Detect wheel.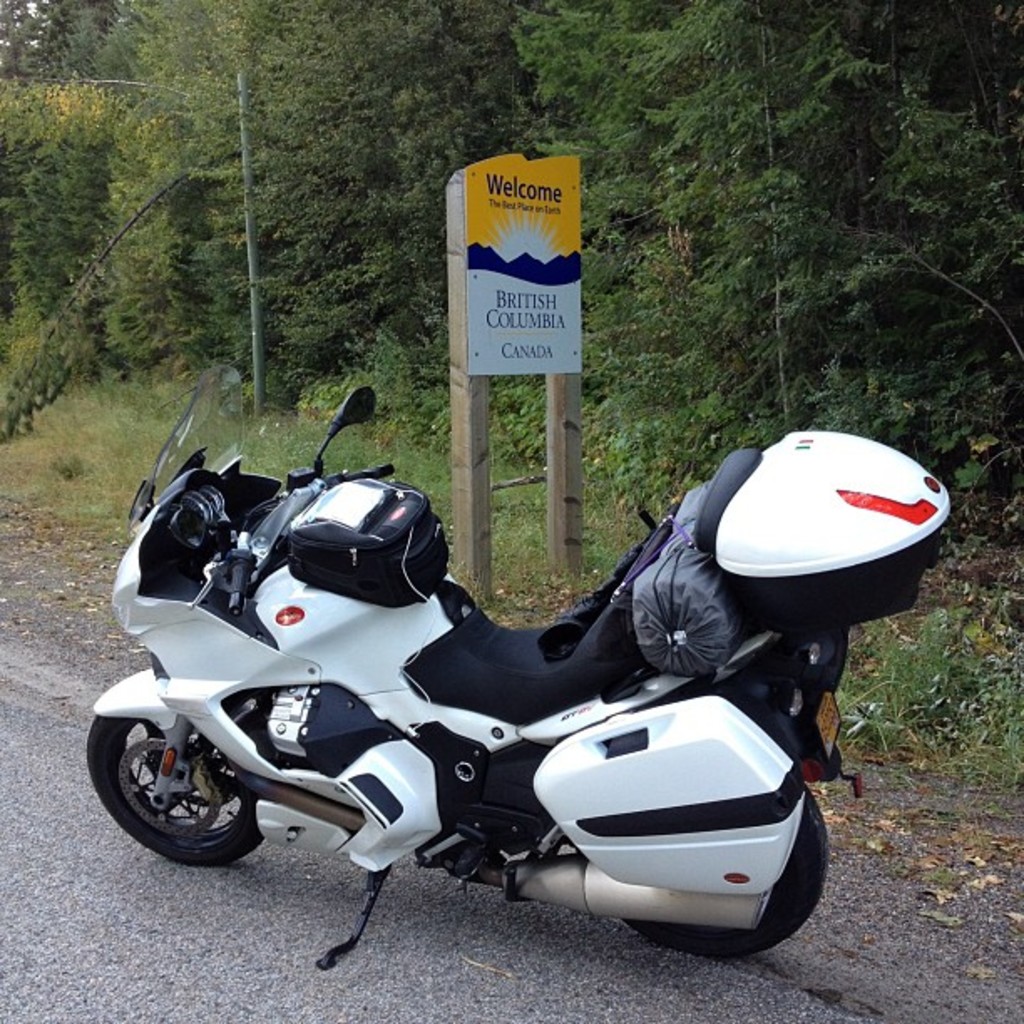
Detected at pyautogui.locateOnScreen(622, 791, 830, 962).
